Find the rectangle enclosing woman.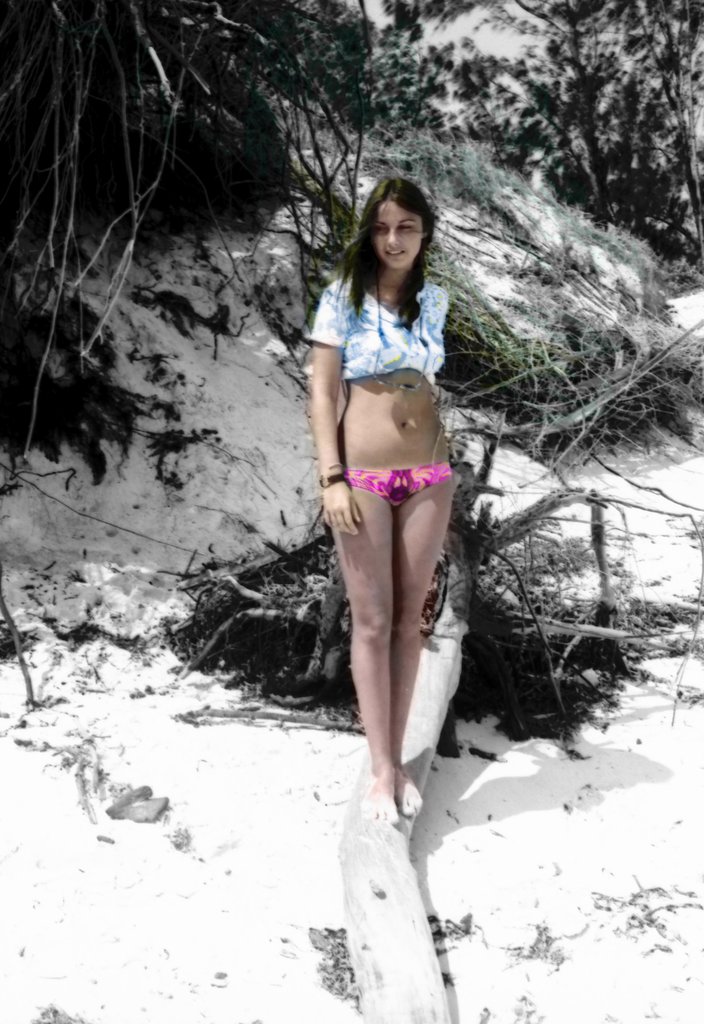
303 178 456 824.
